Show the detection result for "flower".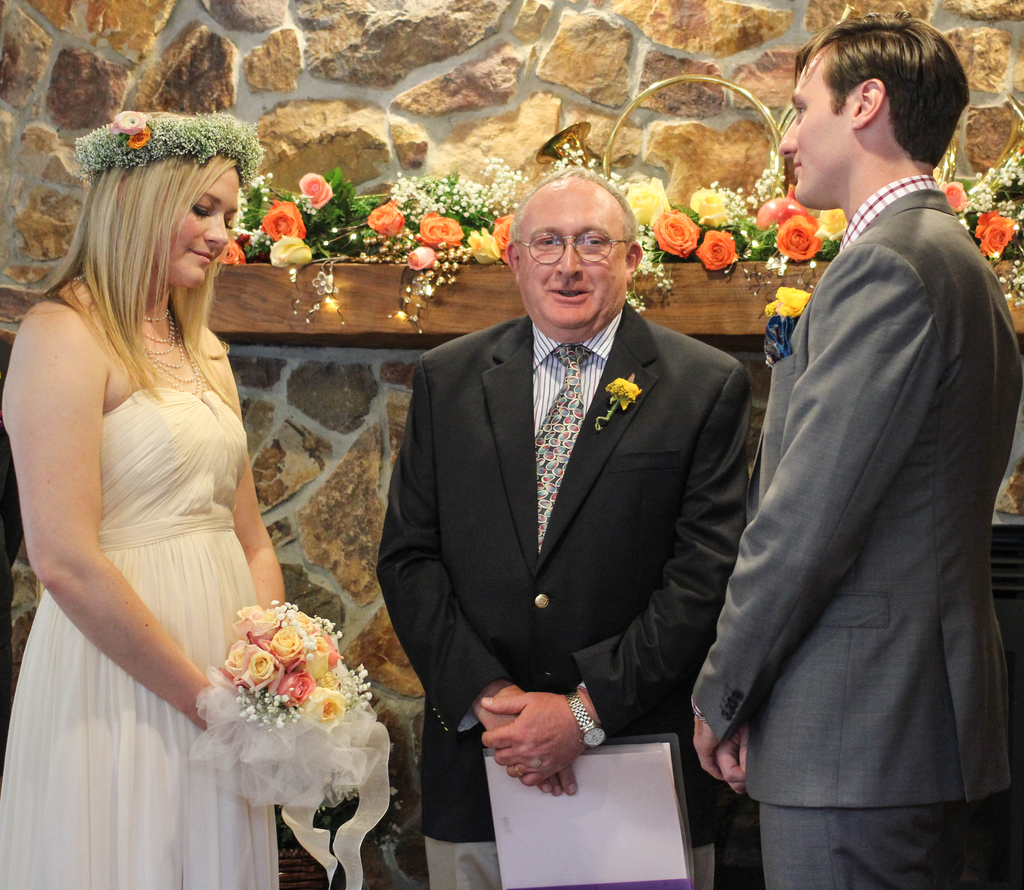
107:109:145:138.
